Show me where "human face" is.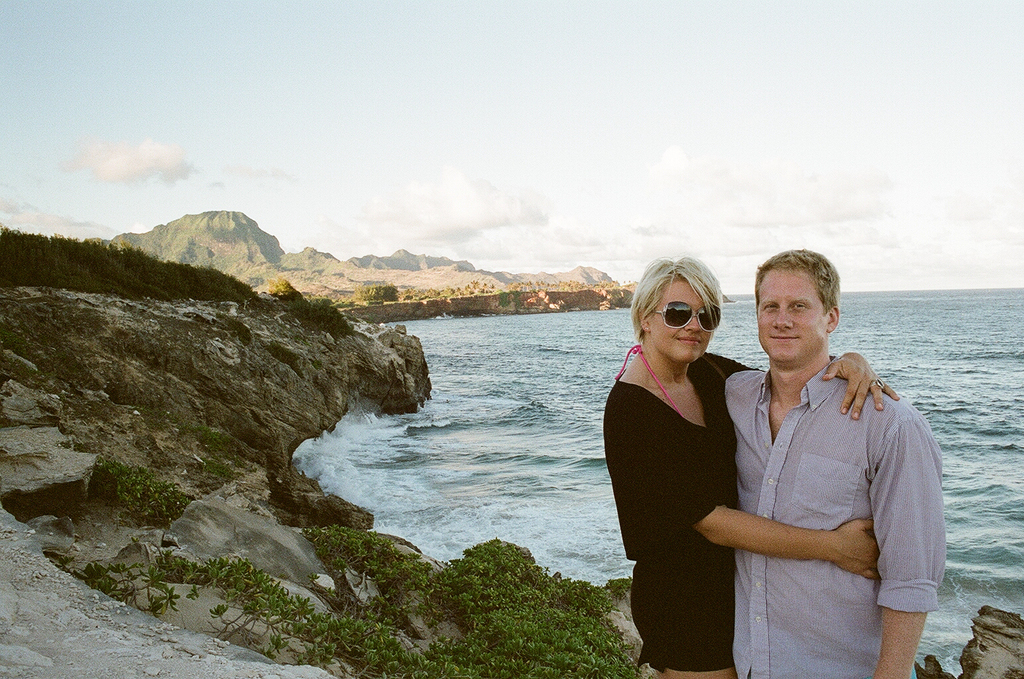
"human face" is at {"left": 751, "top": 261, "right": 830, "bottom": 374}.
